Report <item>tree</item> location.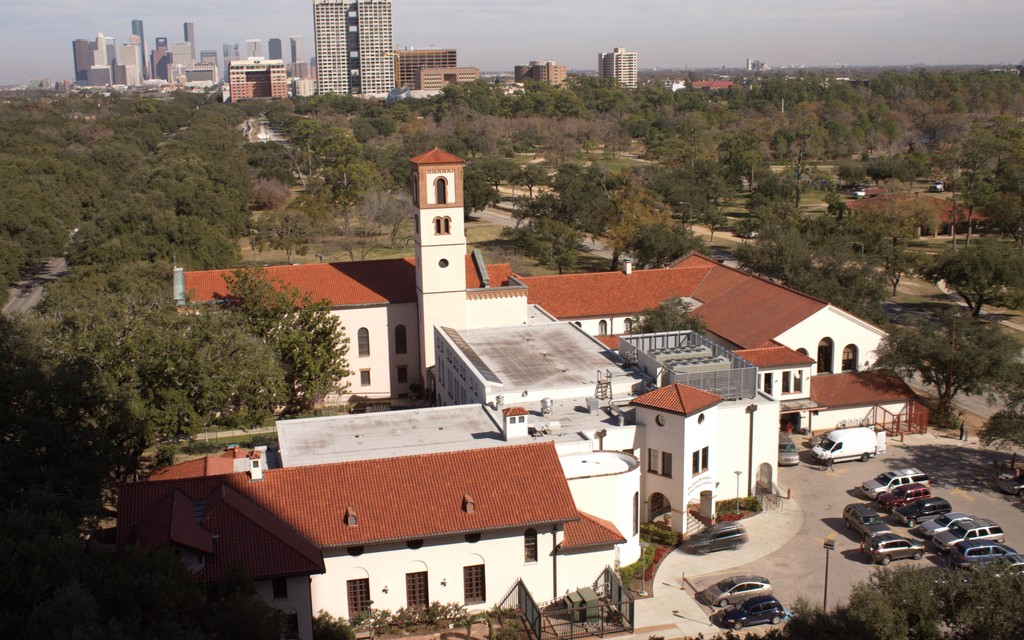
Report: locate(253, 203, 321, 260).
